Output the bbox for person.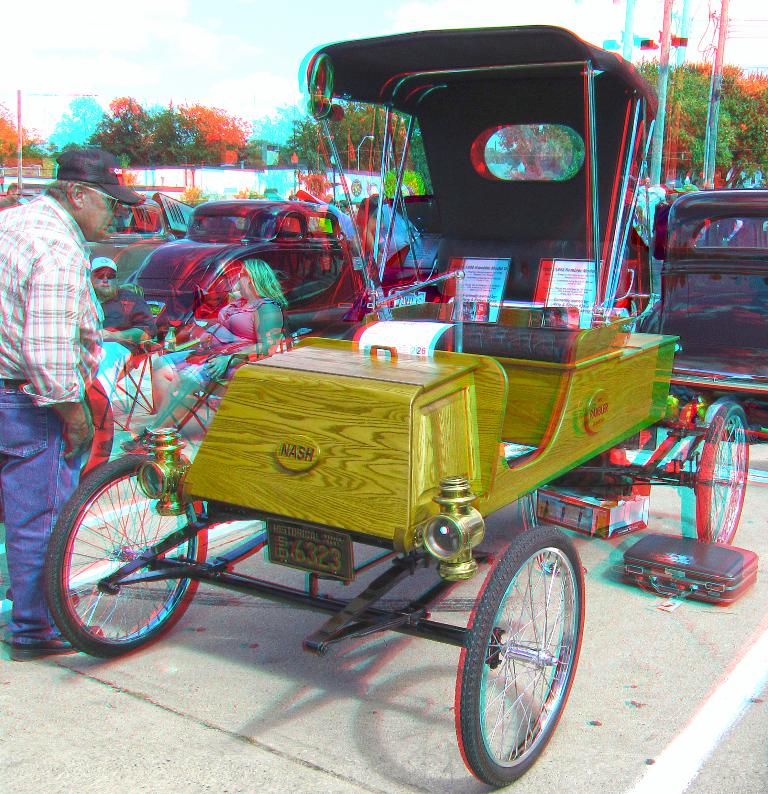
l=21, t=124, r=156, b=546.
